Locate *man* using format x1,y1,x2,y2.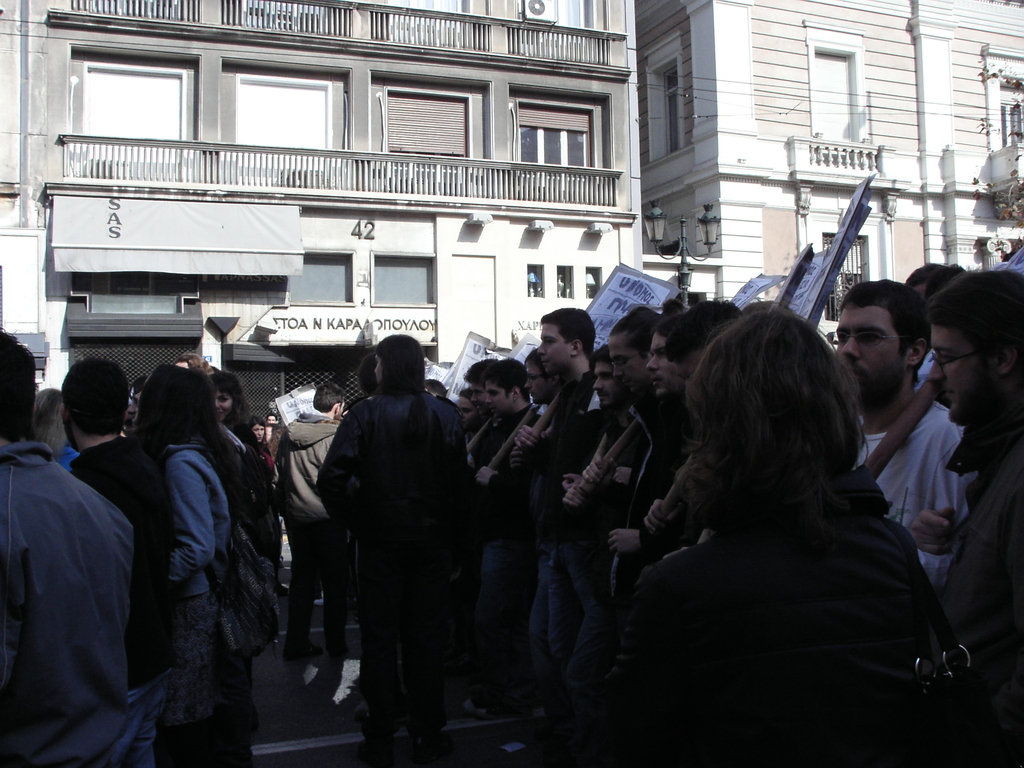
255,378,365,708.
